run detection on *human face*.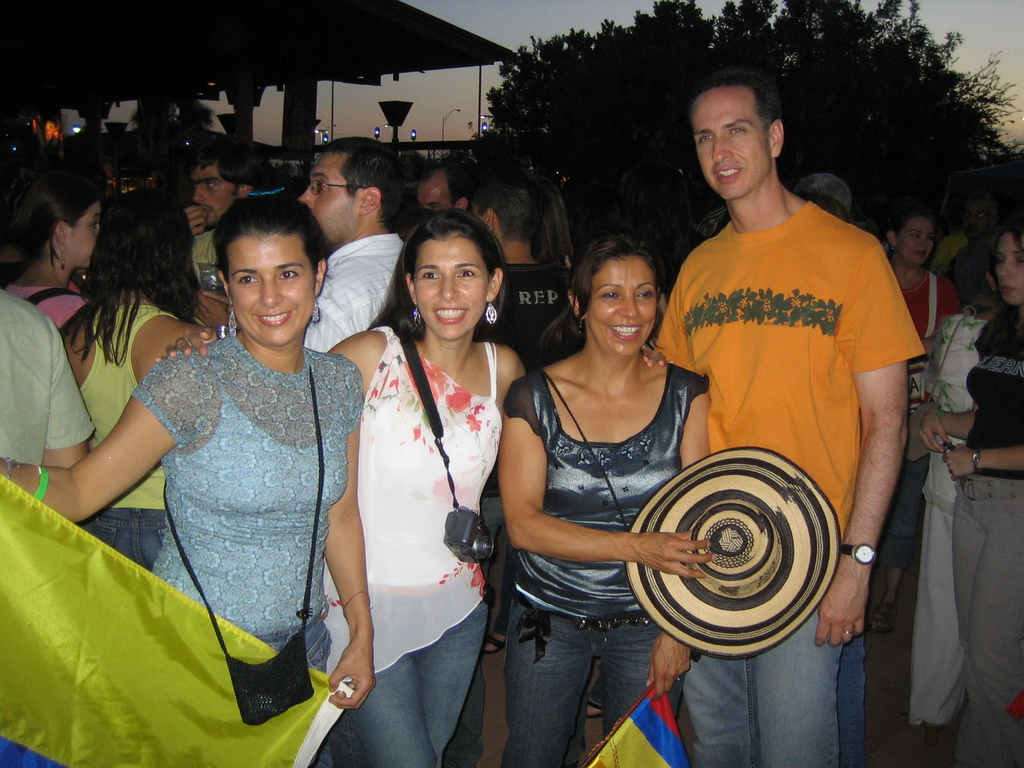
Result: (x1=996, y1=232, x2=1022, y2=312).
